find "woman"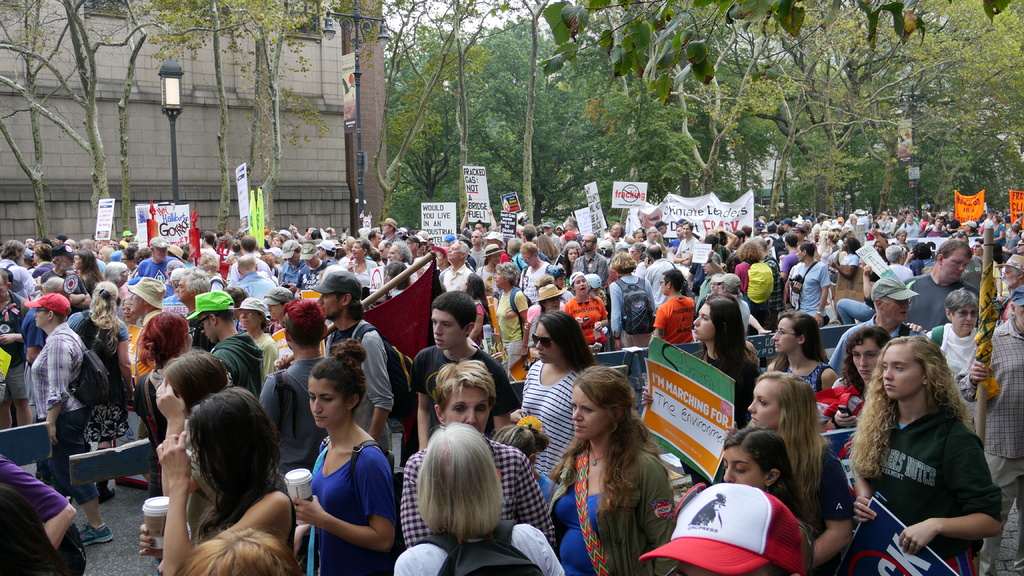
<region>204, 249, 227, 292</region>
